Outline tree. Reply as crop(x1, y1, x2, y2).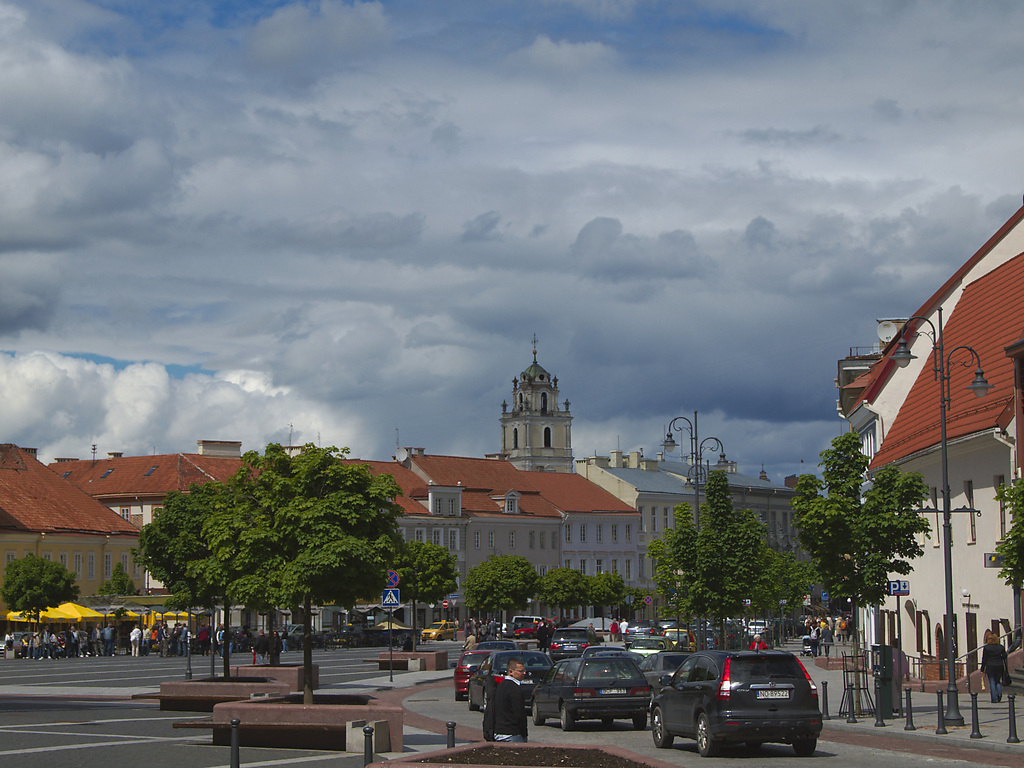
crop(794, 432, 926, 701).
